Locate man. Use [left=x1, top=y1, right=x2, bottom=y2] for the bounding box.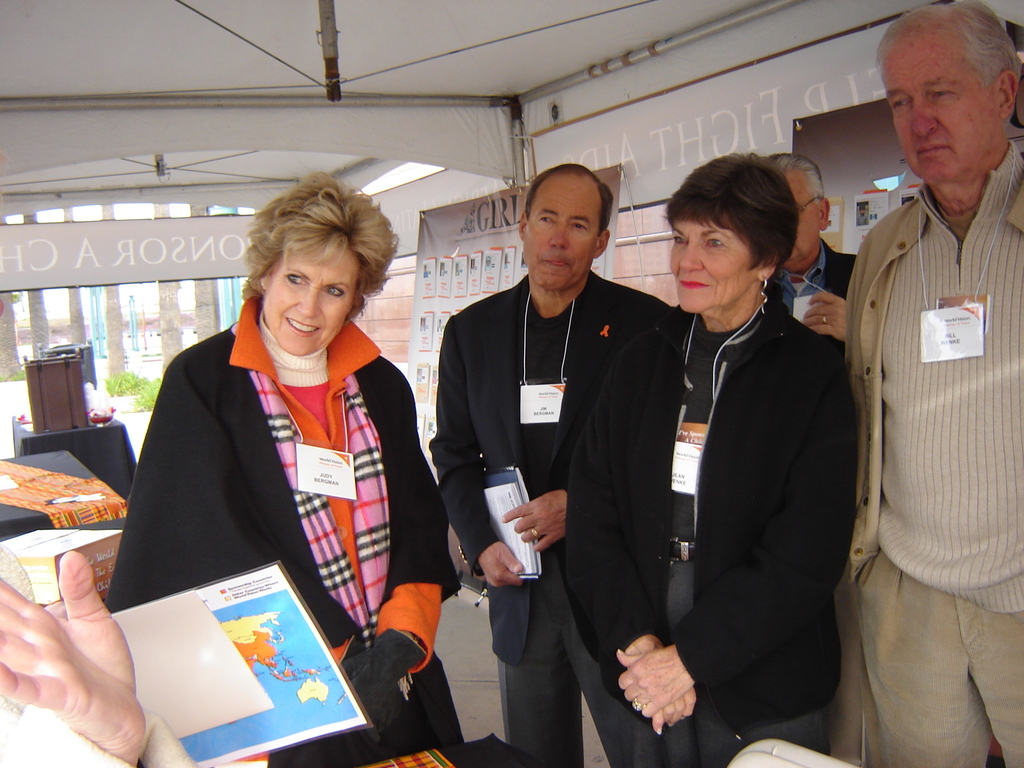
[left=824, top=0, right=1016, bottom=746].
